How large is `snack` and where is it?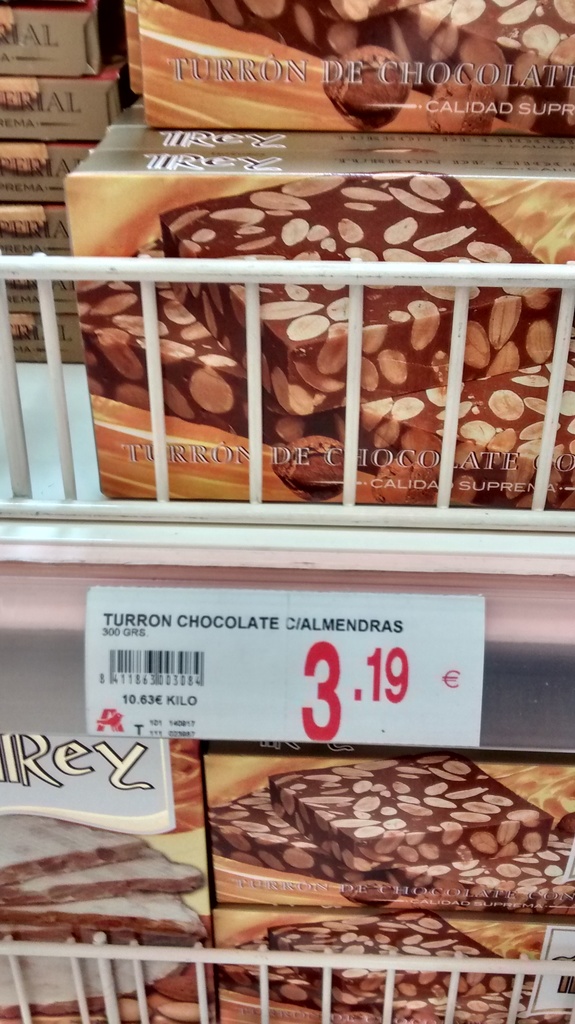
Bounding box: rect(13, 829, 208, 946).
